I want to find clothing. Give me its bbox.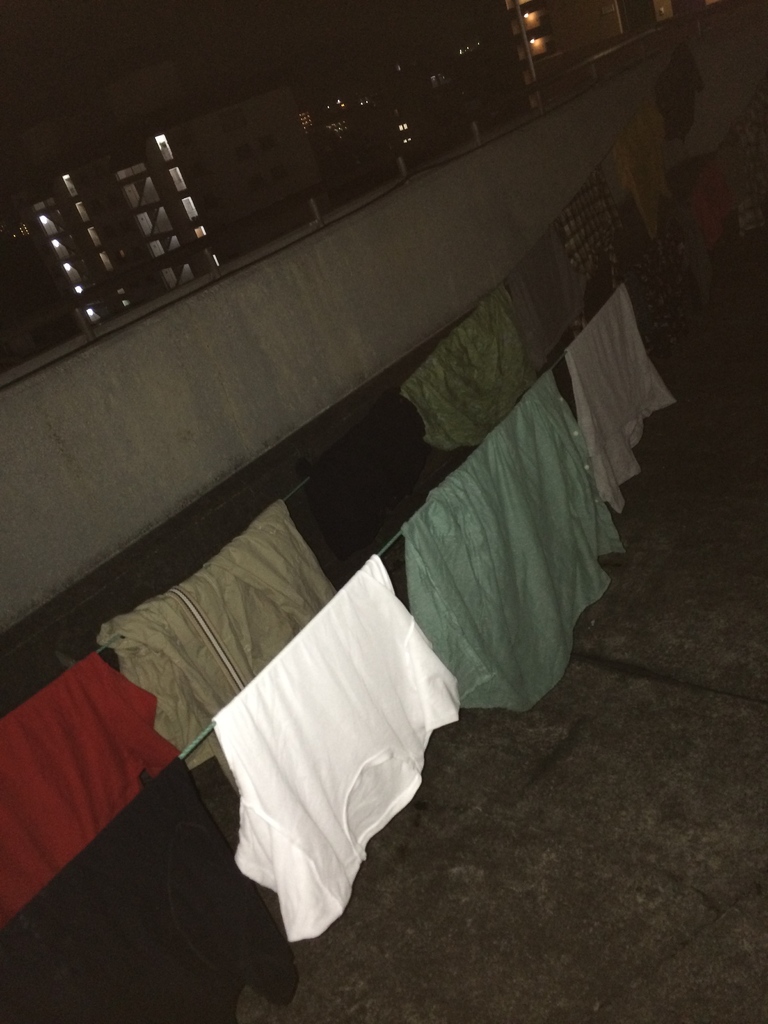
{"left": 513, "top": 242, "right": 591, "bottom": 370}.
